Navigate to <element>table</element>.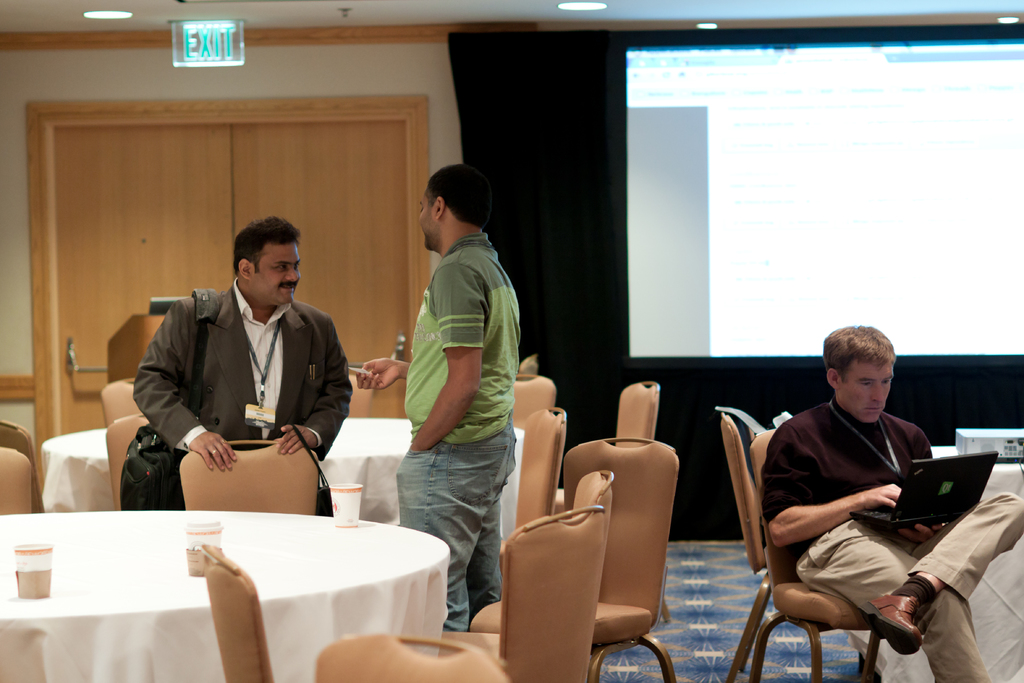
Navigation target: region(42, 415, 530, 558).
